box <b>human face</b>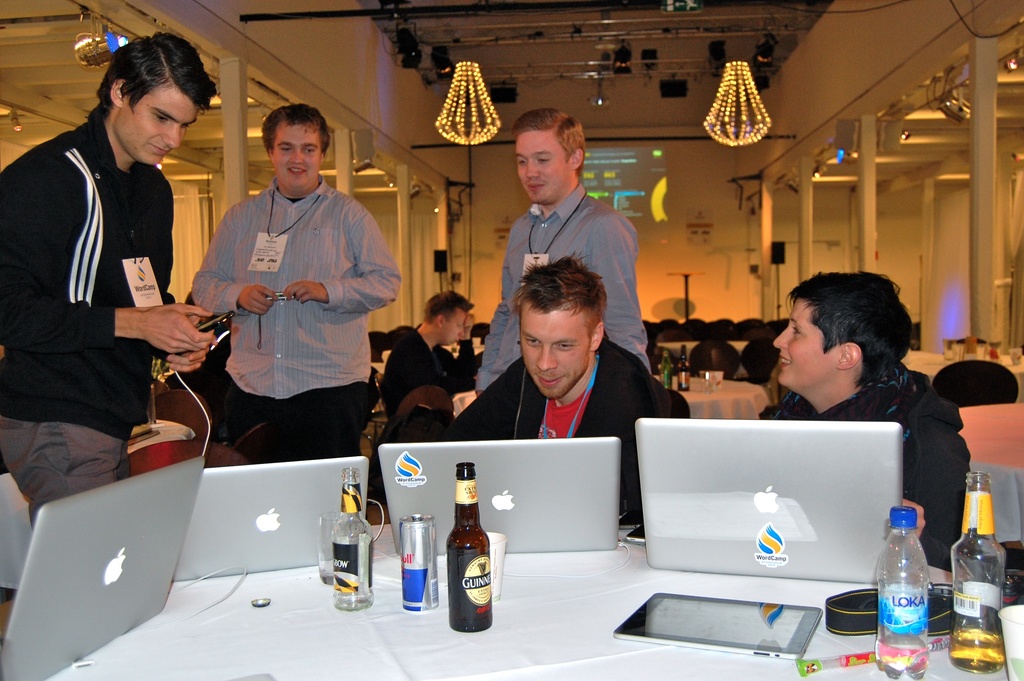
bbox=(272, 122, 328, 199)
